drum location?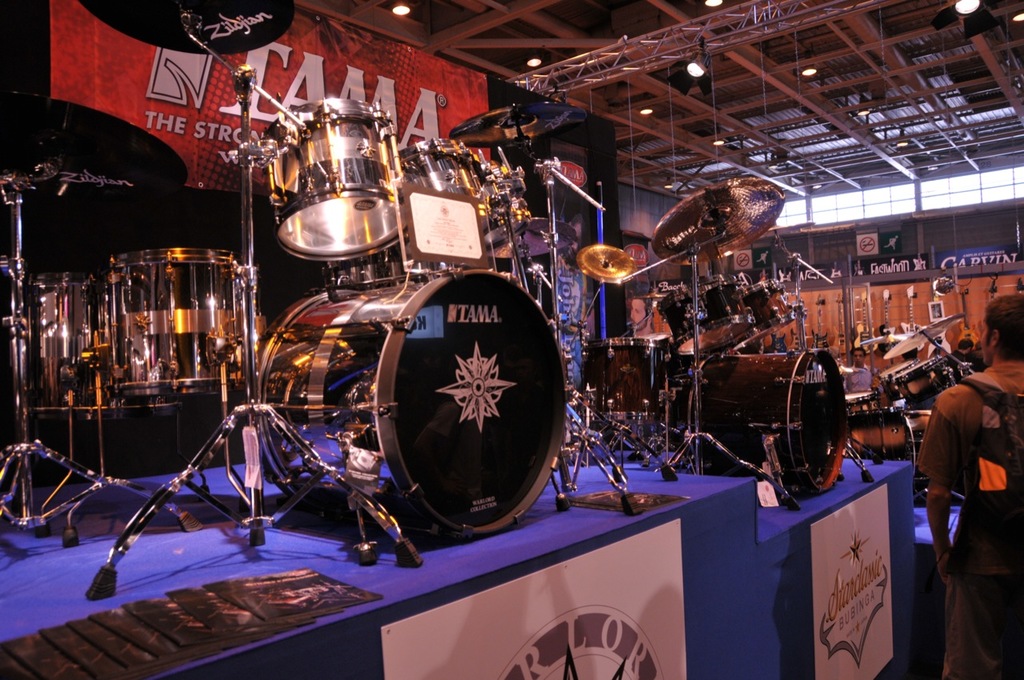
(744,278,785,343)
